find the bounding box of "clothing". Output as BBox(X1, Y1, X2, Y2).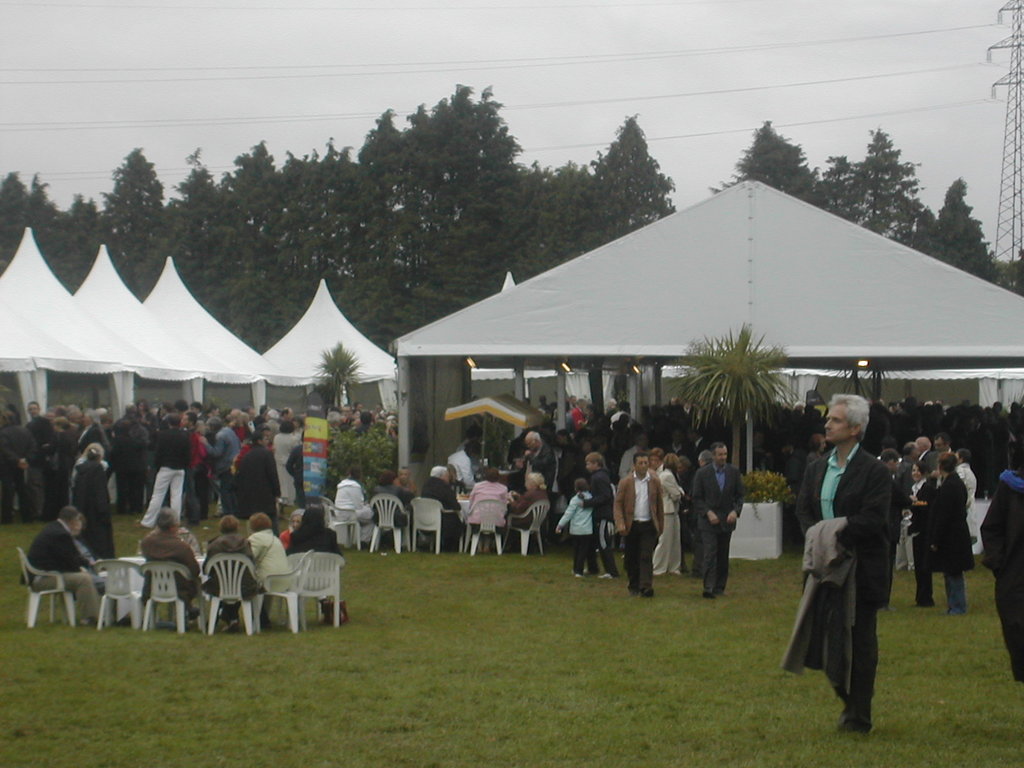
BBox(694, 461, 753, 582).
